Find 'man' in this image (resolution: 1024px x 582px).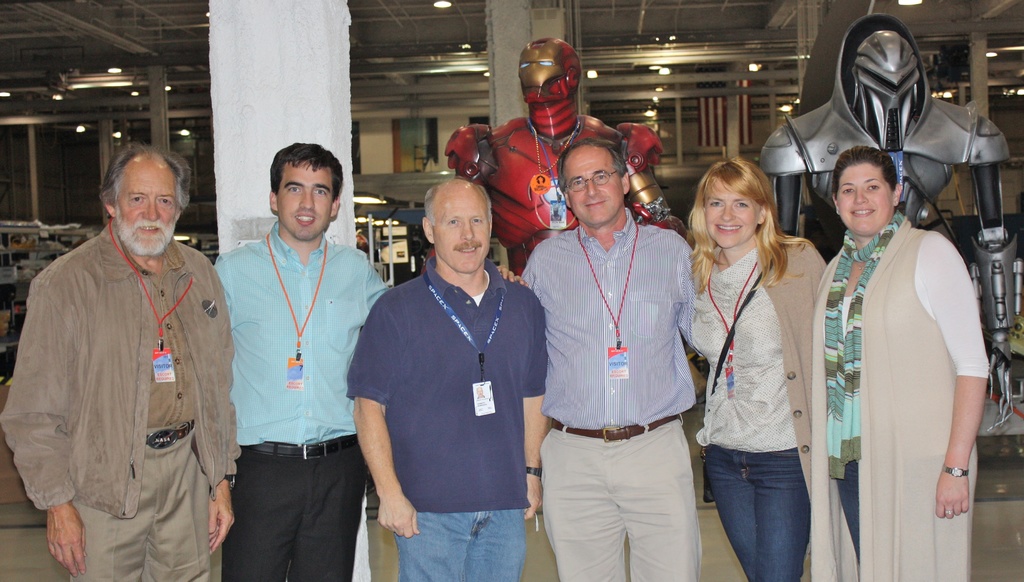
(0,136,237,581).
